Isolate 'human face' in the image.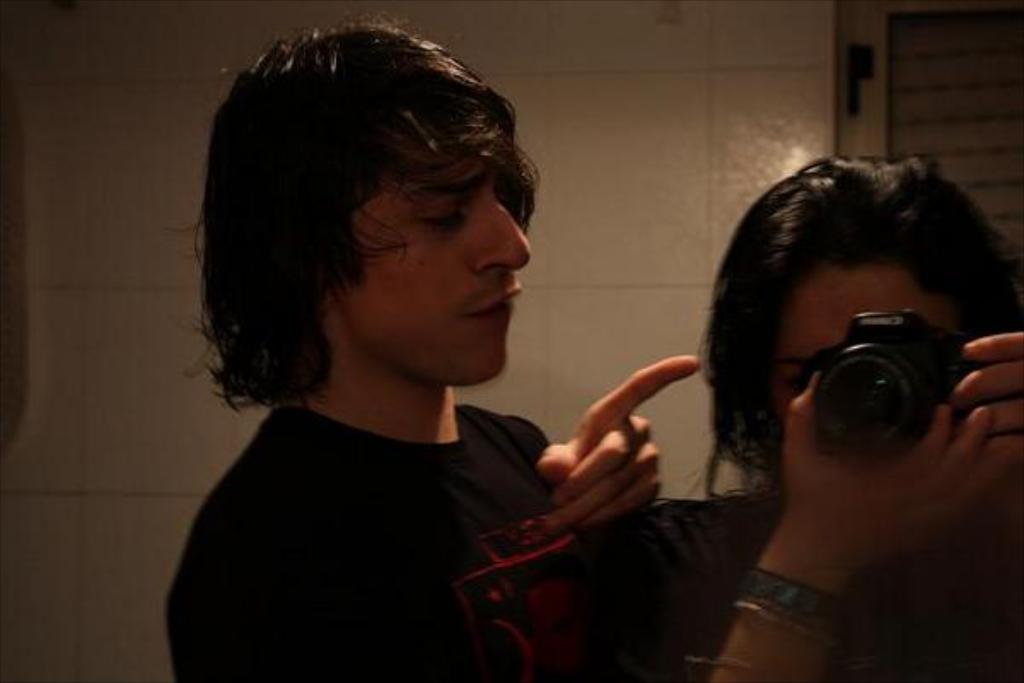
Isolated region: <box>341,133,527,382</box>.
